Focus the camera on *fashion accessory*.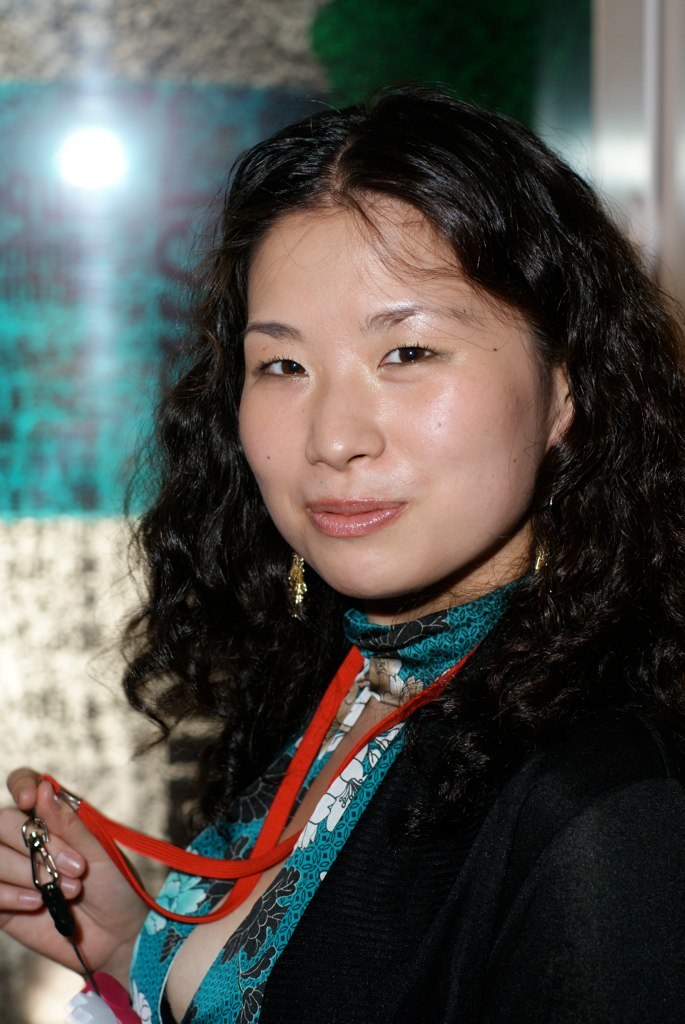
Focus region: pyautogui.locateOnScreen(534, 494, 552, 574).
